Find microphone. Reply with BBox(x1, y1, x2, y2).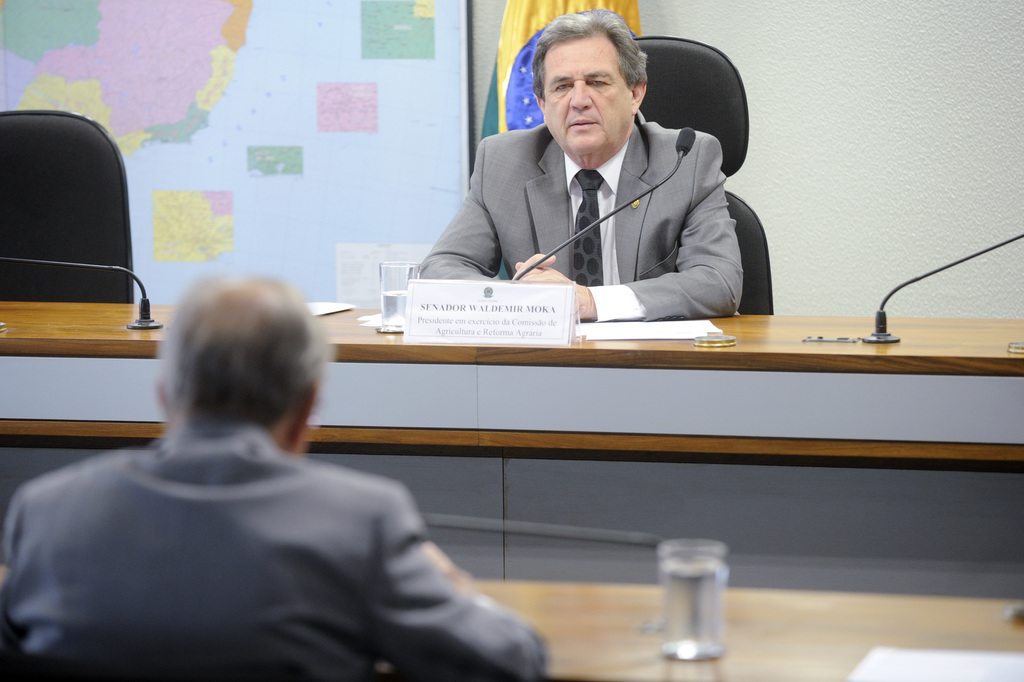
BBox(674, 124, 700, 159).
